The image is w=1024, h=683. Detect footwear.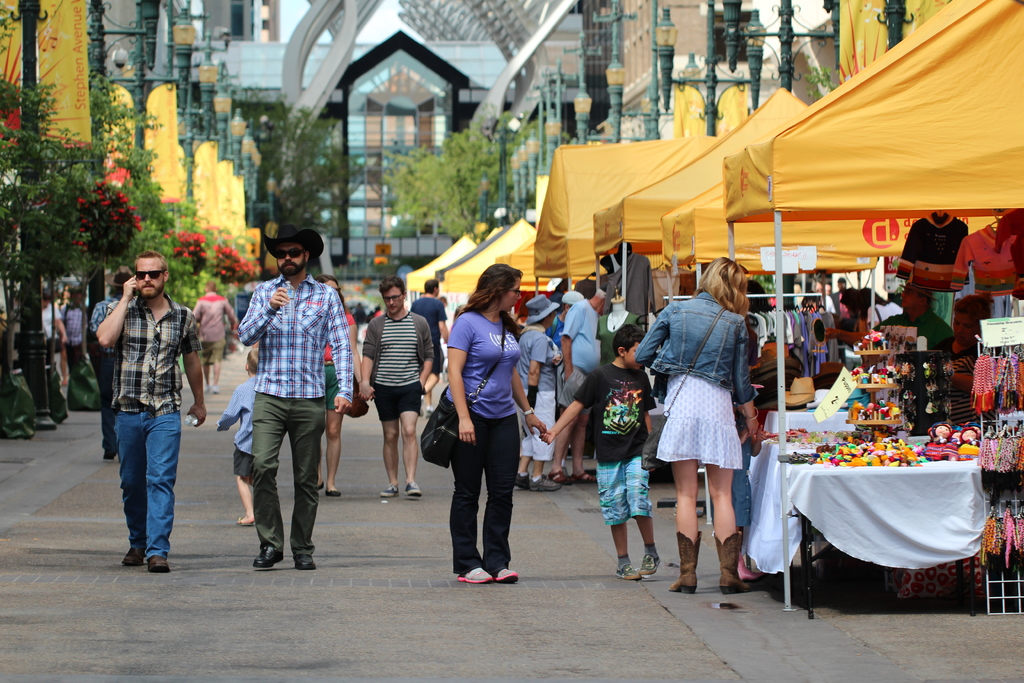
Detection: BBox(515, 470, 559, 488).
